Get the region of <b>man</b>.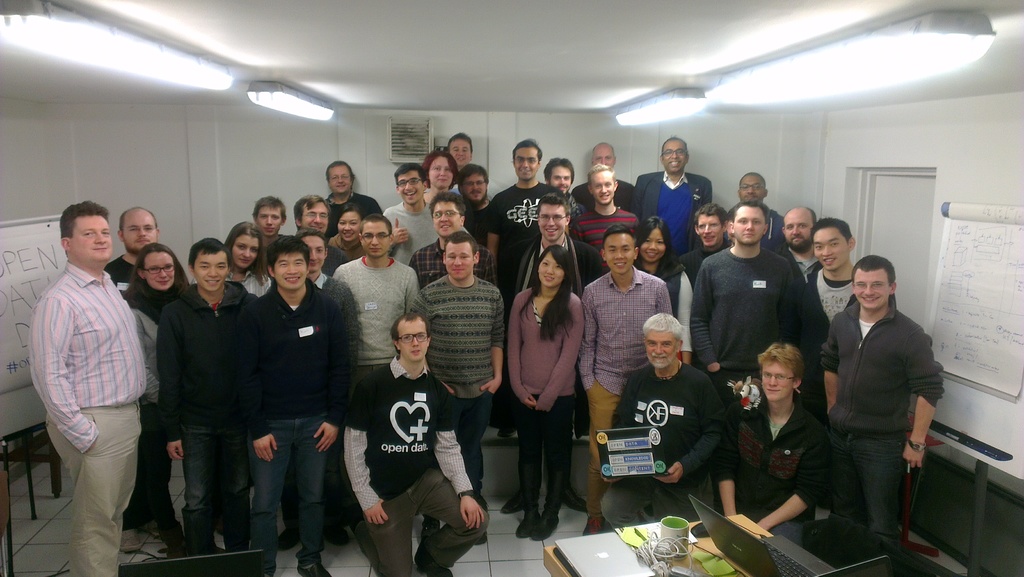
346,312,496,576.
